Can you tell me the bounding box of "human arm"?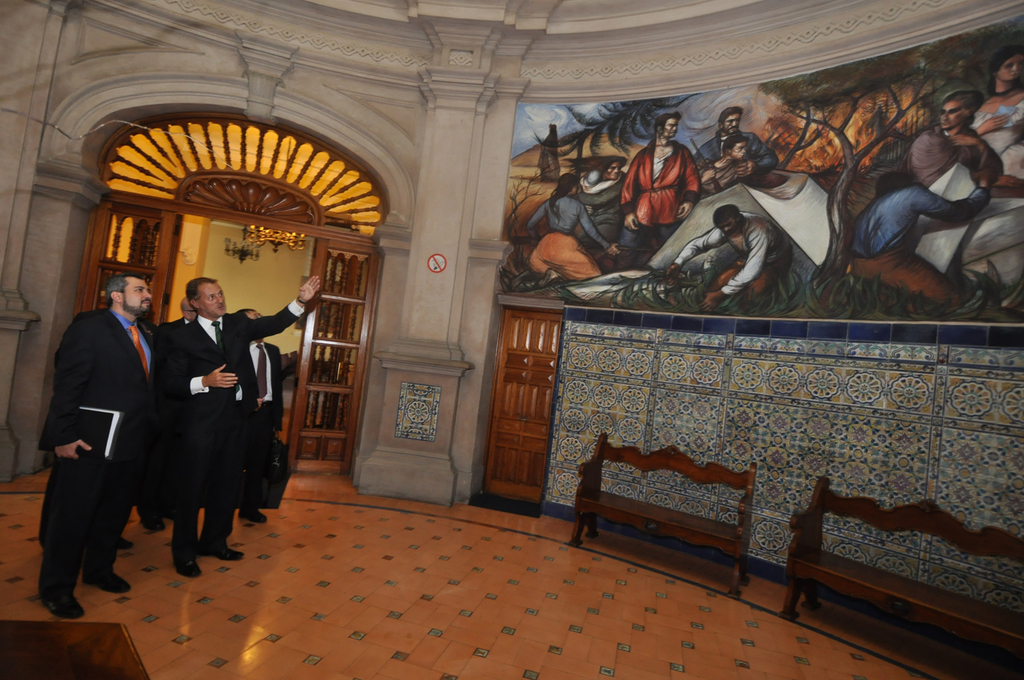
911:171:991:224.
